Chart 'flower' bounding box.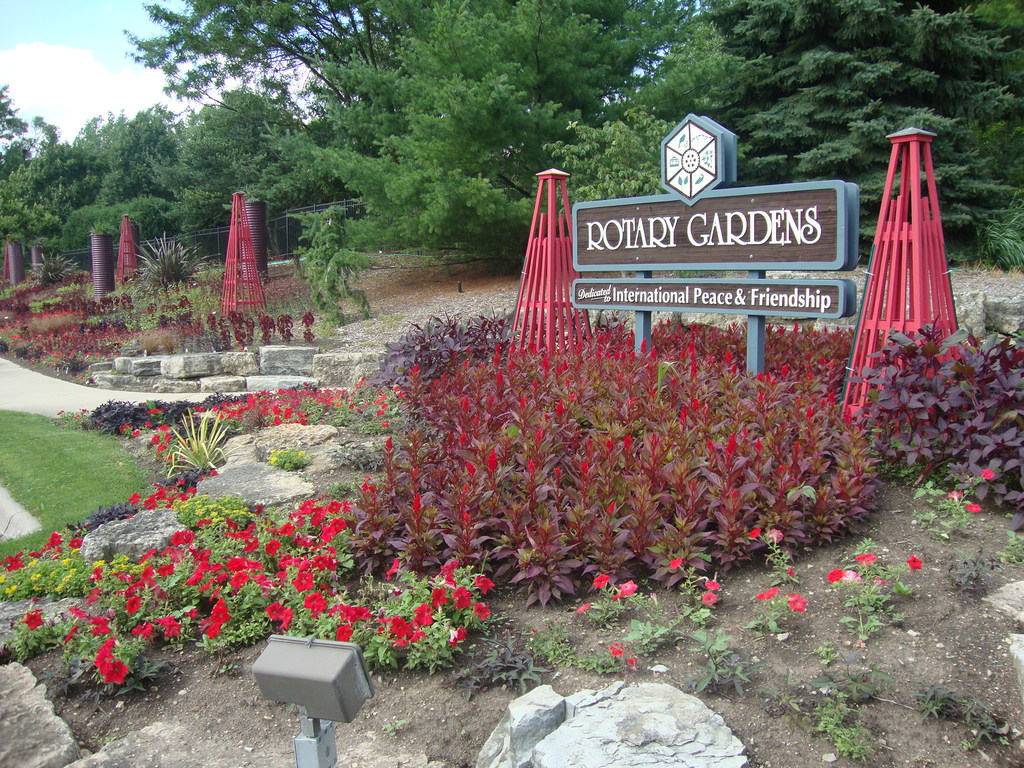
Charted: [611, 641, 621, 658].
